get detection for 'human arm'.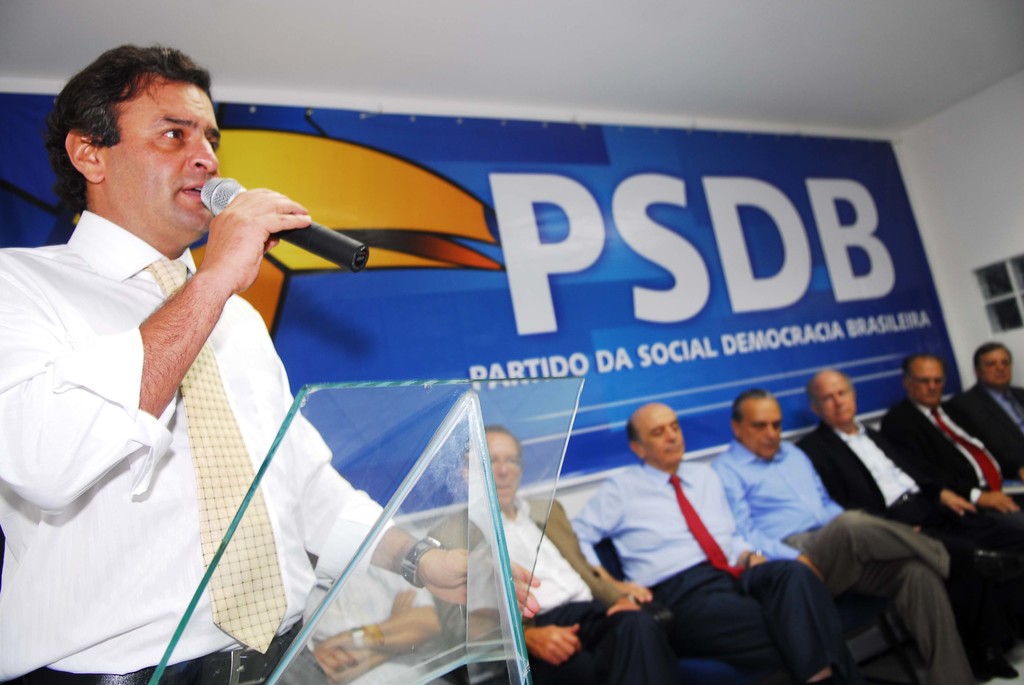
Detection: [x1=138, y1=187, x2=314, y2=418].
